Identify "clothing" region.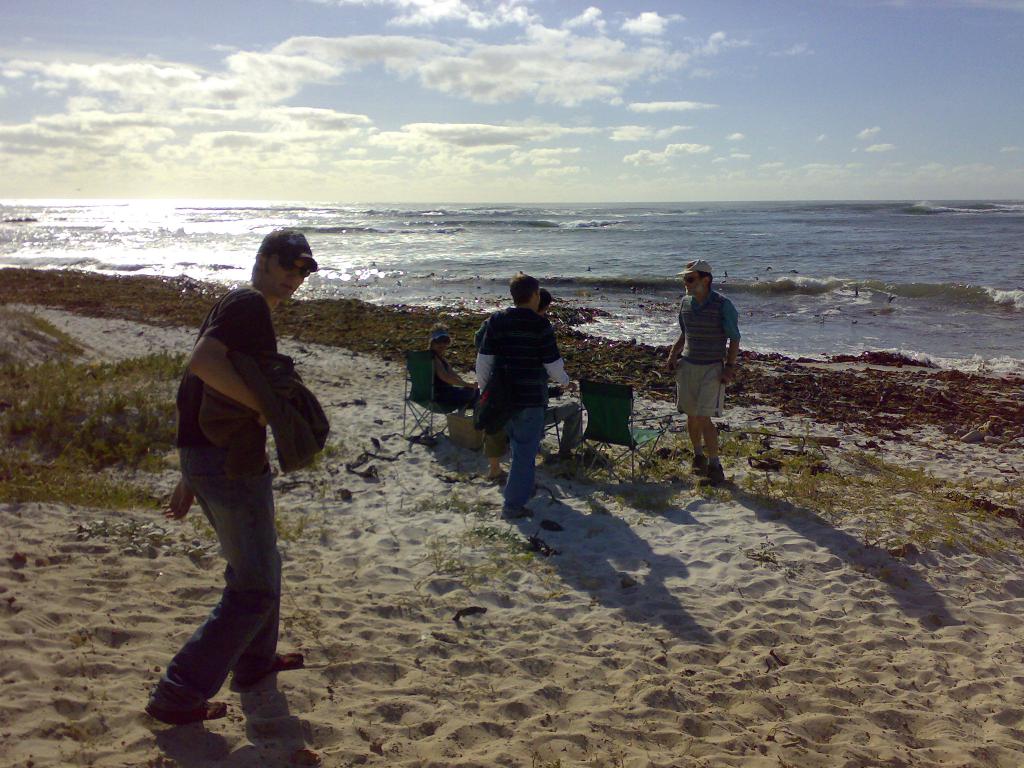
Region: [432, 351, 483, 410].
